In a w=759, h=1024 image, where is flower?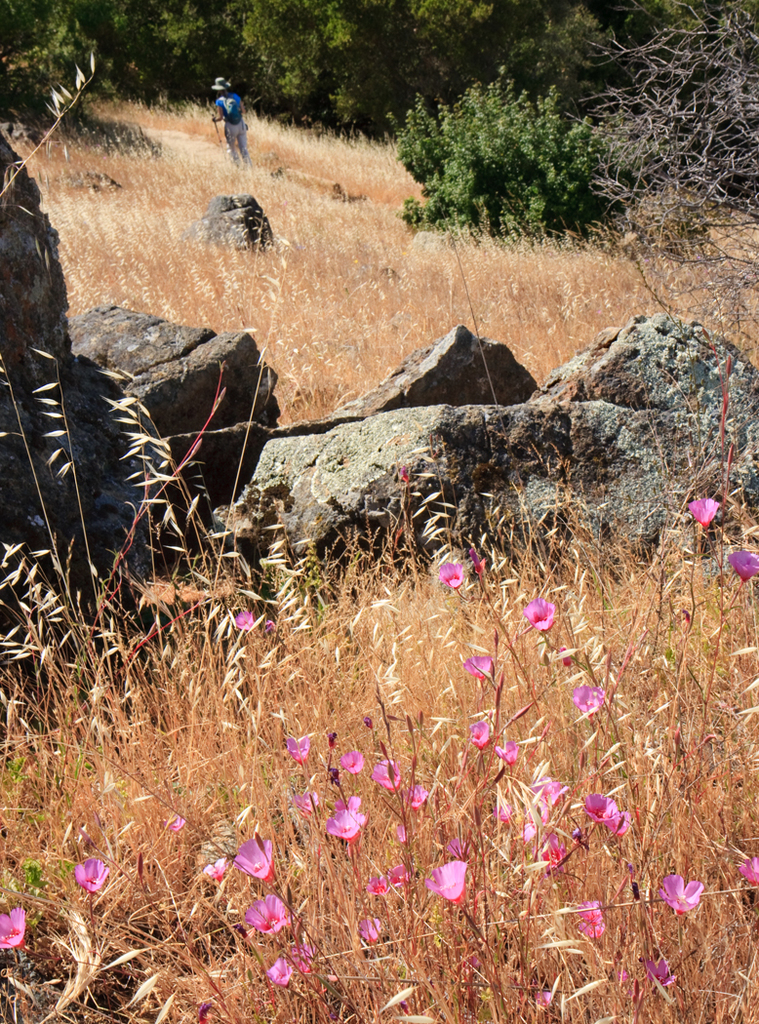
488 735 514 760.
